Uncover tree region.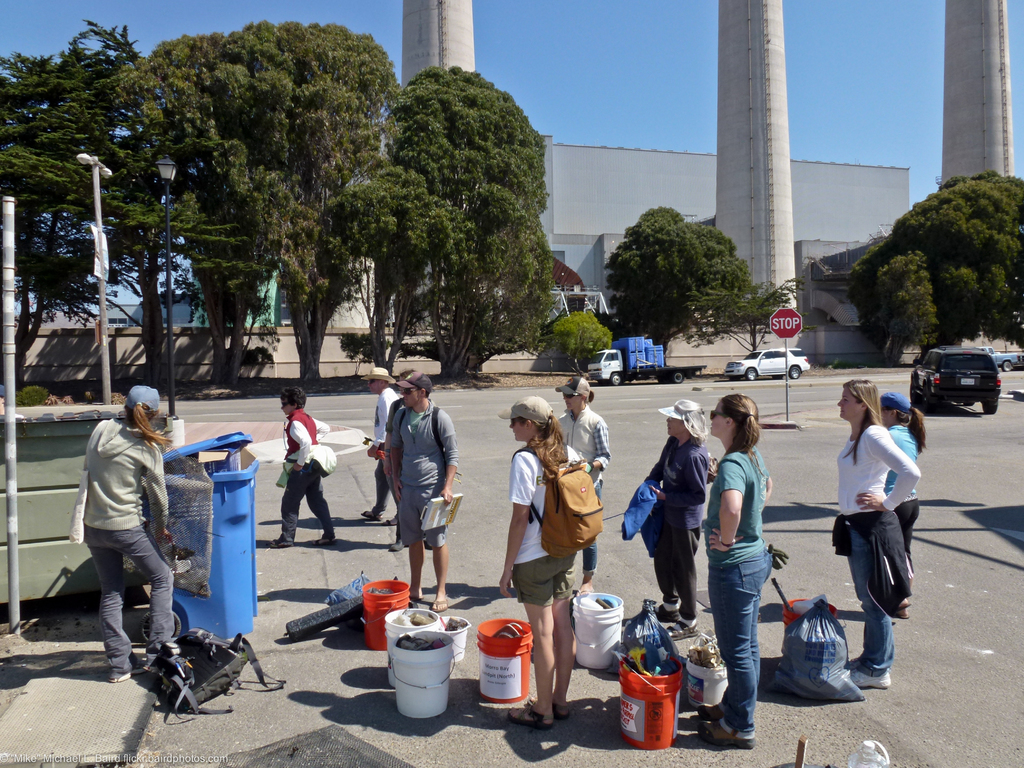
Uncovered: box(683, 278, 803, 359).
